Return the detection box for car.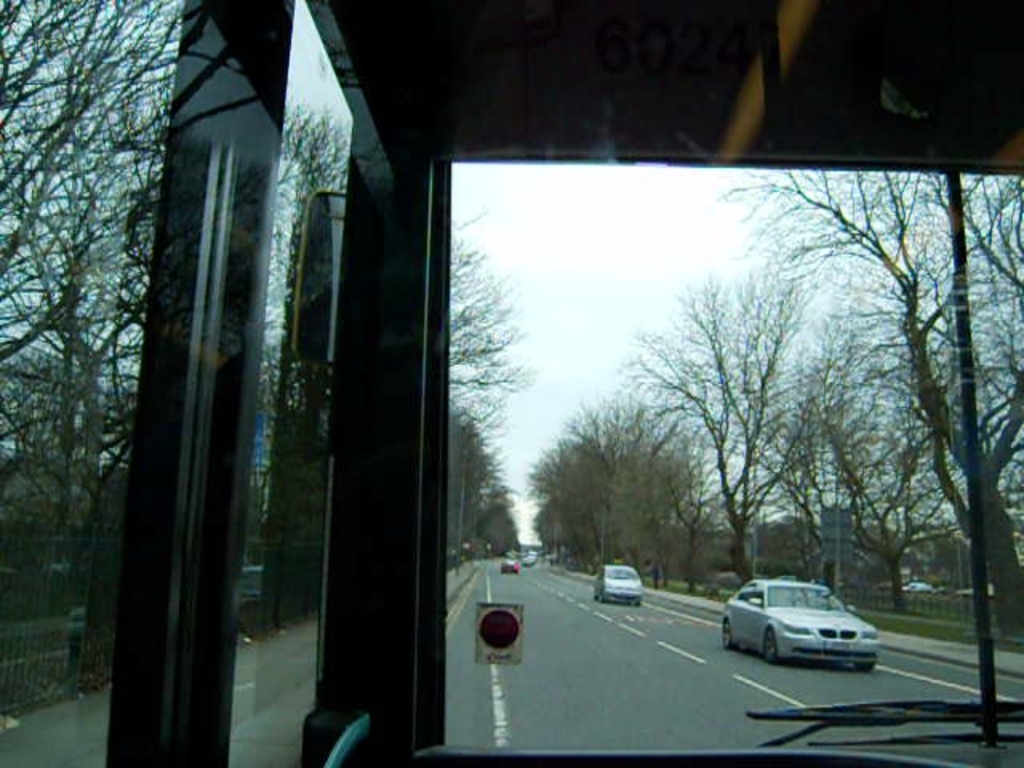
x1=597, y1=562, x2=642, y2=598.
